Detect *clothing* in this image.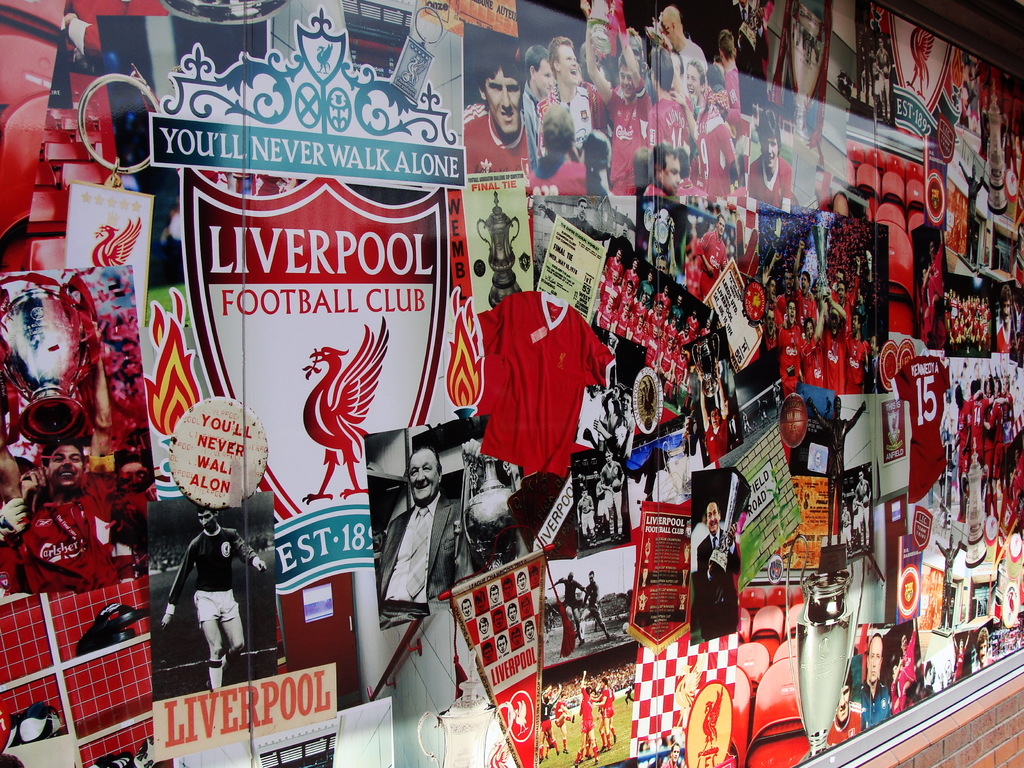
Detection: x1=685, y1=316, x2=698, y2=333.
